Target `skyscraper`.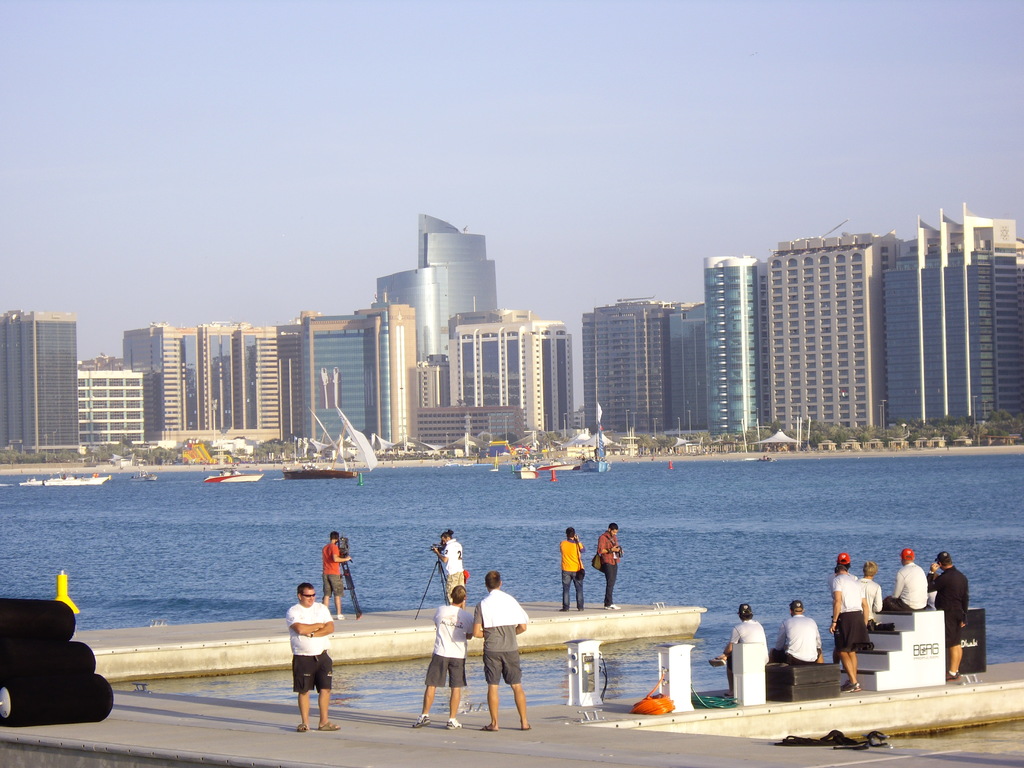
Target region: [left=664, top=250, right=758, bottom=424].
